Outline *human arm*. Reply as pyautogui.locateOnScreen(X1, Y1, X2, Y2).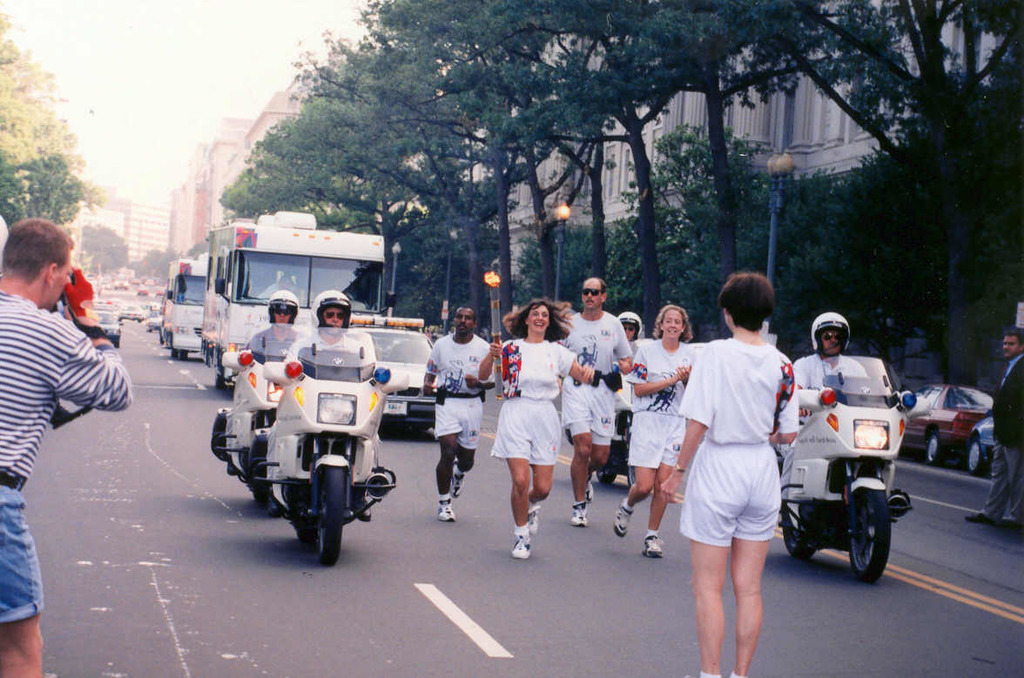
pyautogui.locateOnScreen(651, 339, 712, 507).
